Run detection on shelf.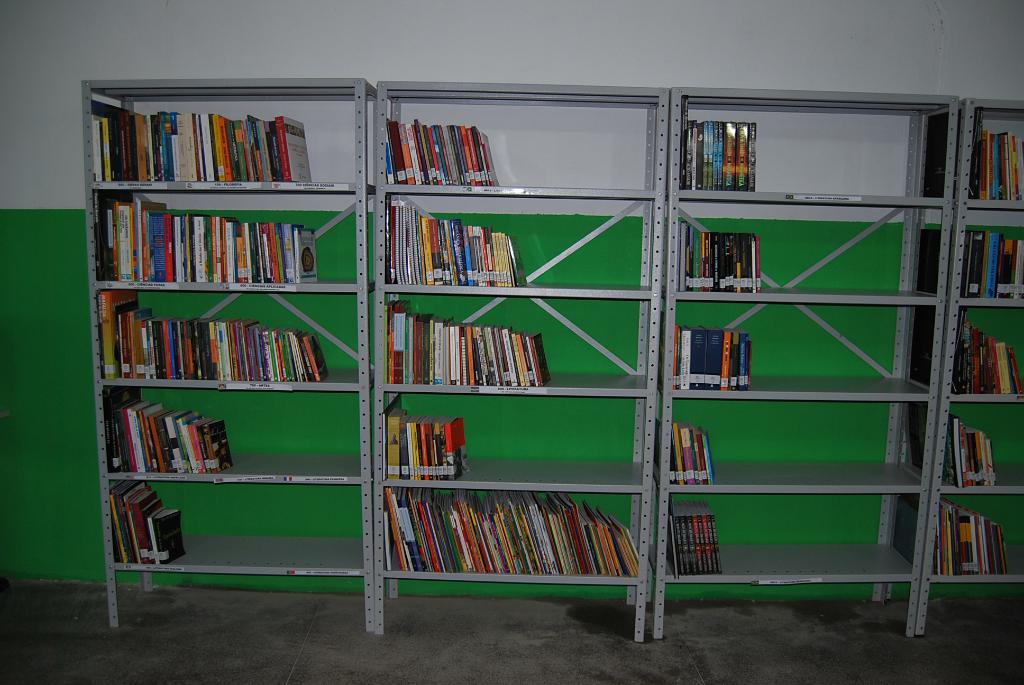
Result: [913,94,1023,631].
